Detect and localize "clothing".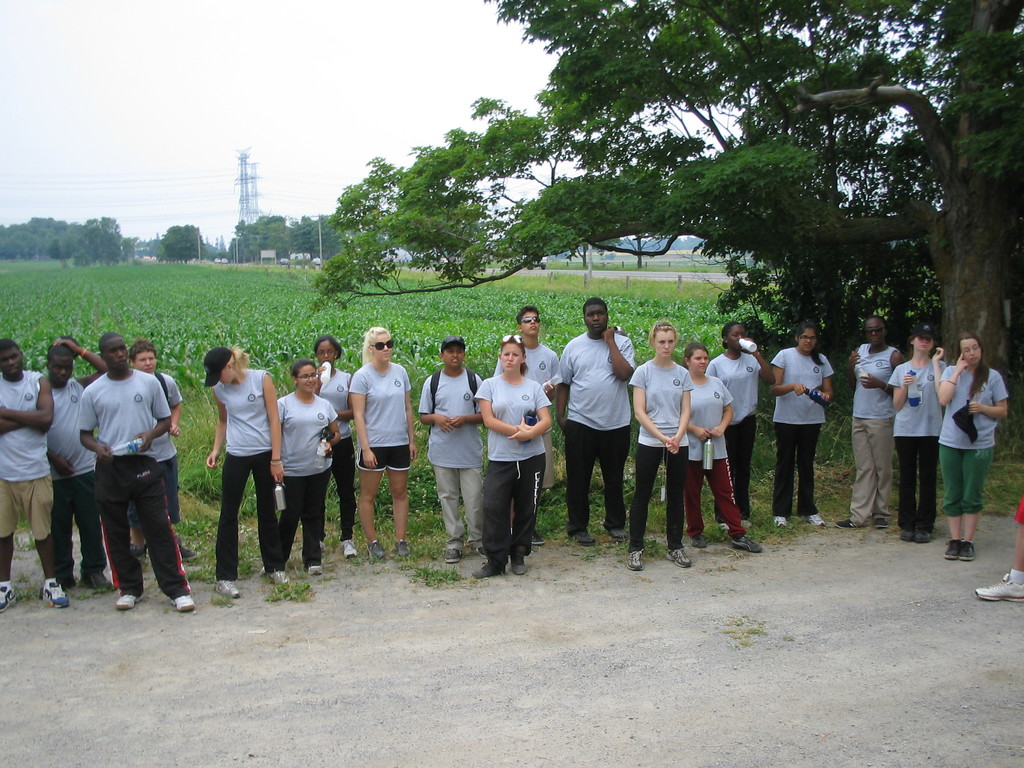
Localized at region(342, 352, 418, 476).
